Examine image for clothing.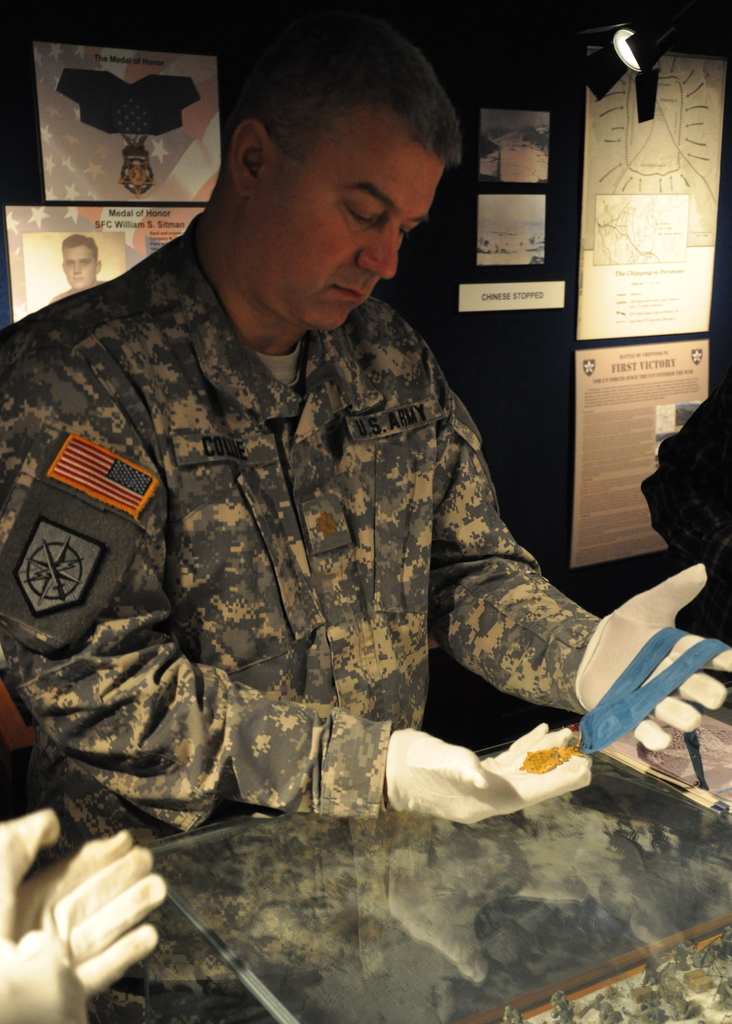
Examination result: (x1=6, y1=218, x2=657, y2=934).
